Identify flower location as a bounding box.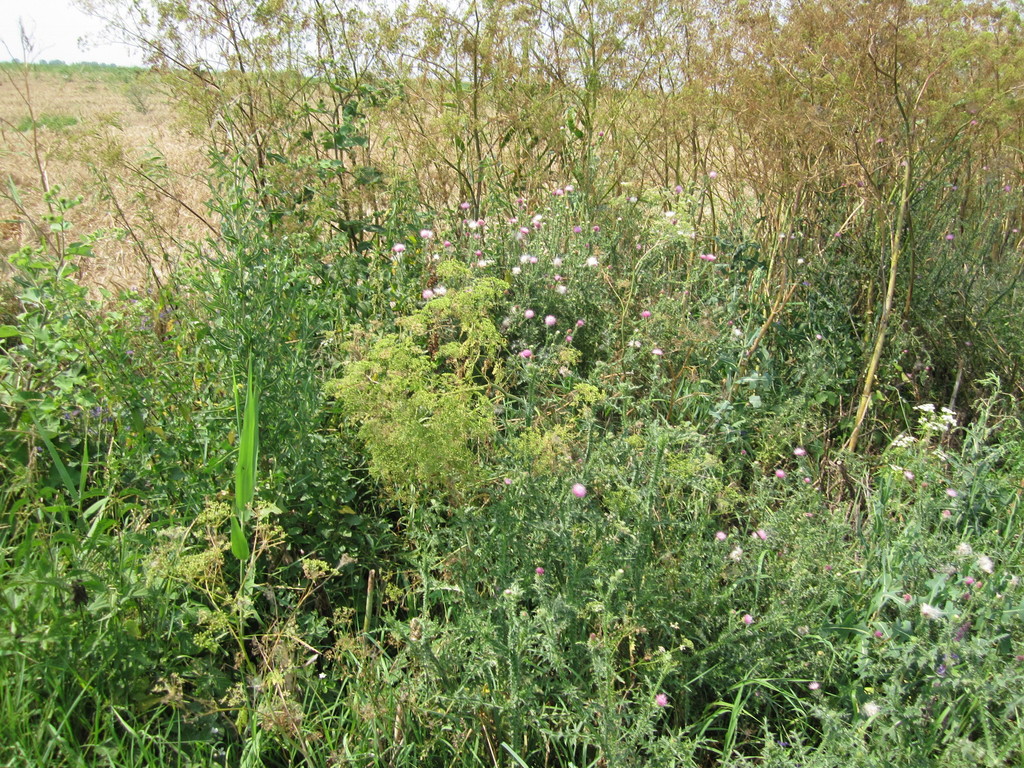
bbox(808, 680, 822, 689).
